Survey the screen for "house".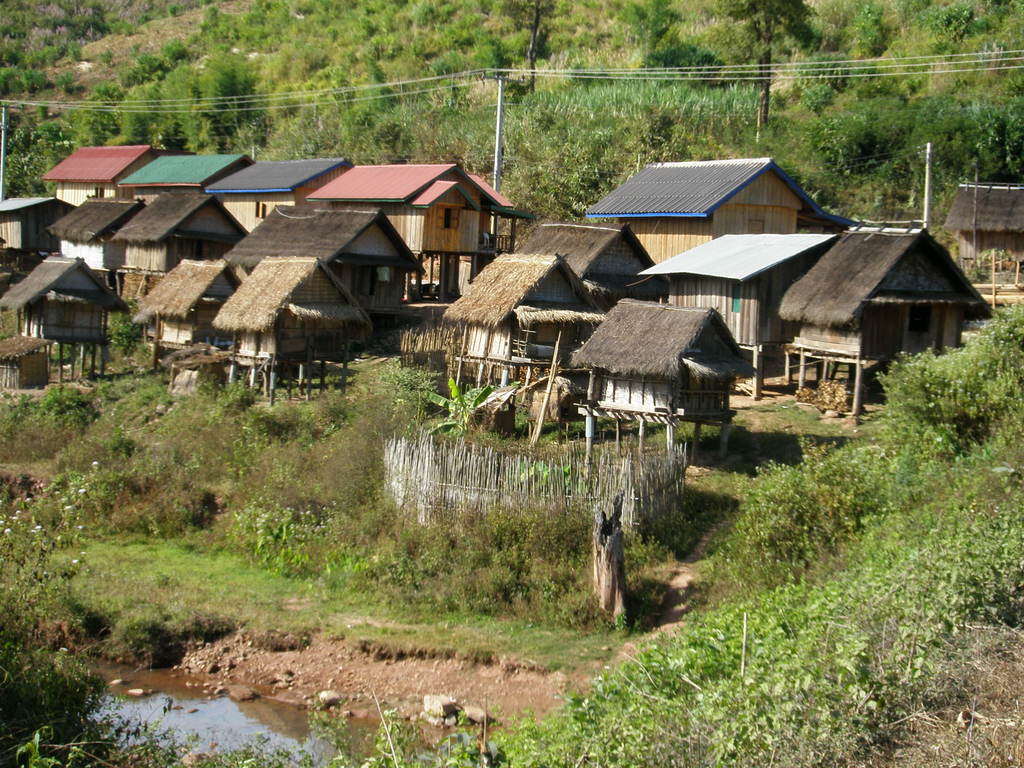
Survey found: <region>228, 204, 429, 306</region>.
